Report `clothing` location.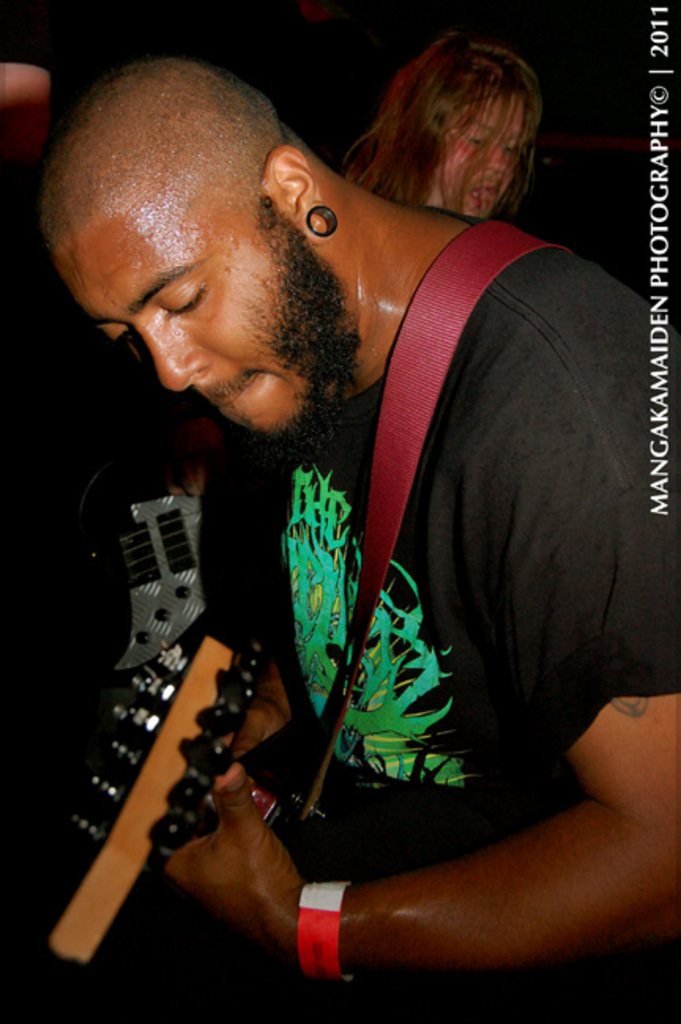
Report: (x1=175, y1=214, x2=679, y2=1022).
